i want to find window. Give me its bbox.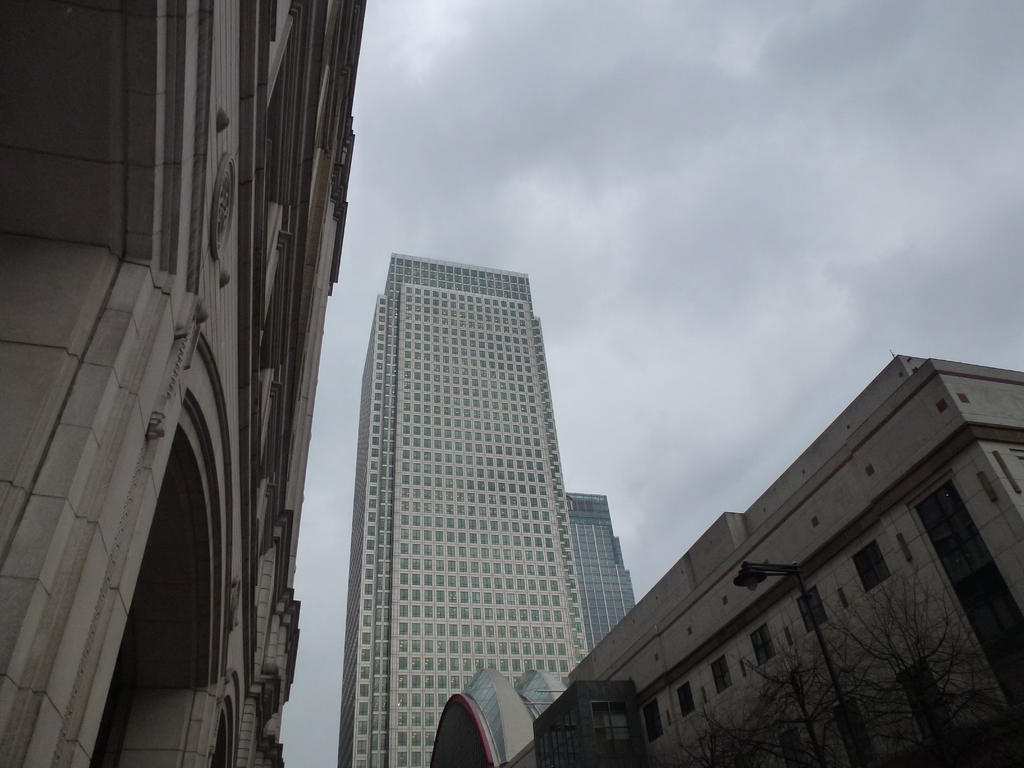
bbox(708, 655, 735, 698).
